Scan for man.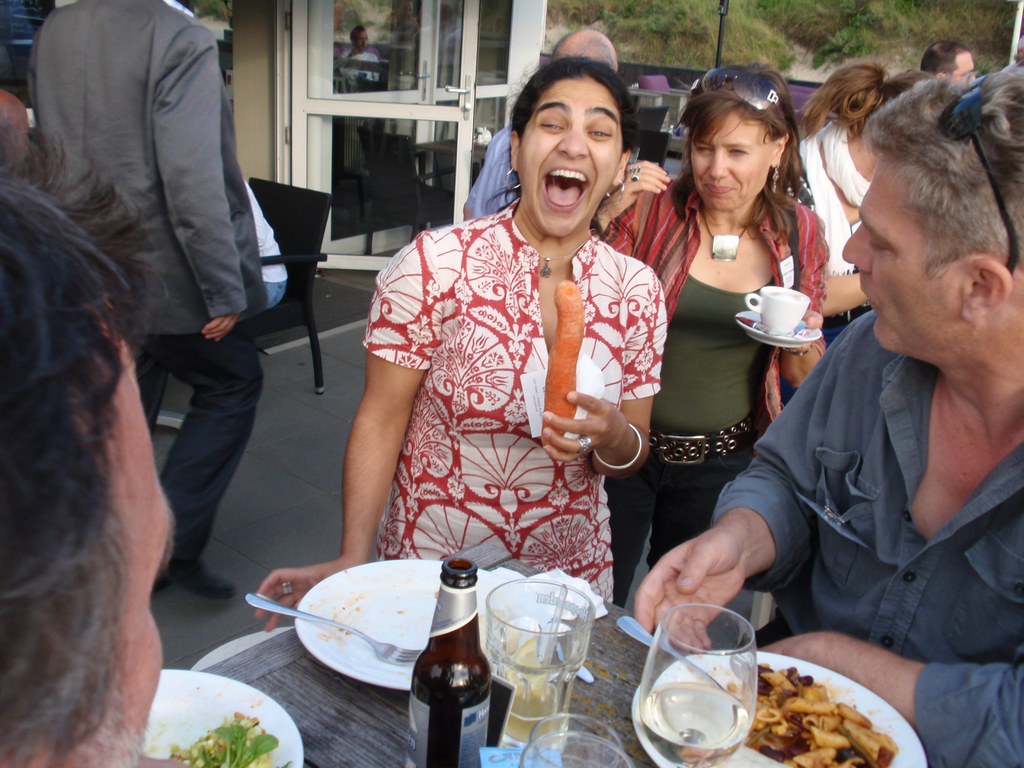
Scan result: 716,58,1023,705.
